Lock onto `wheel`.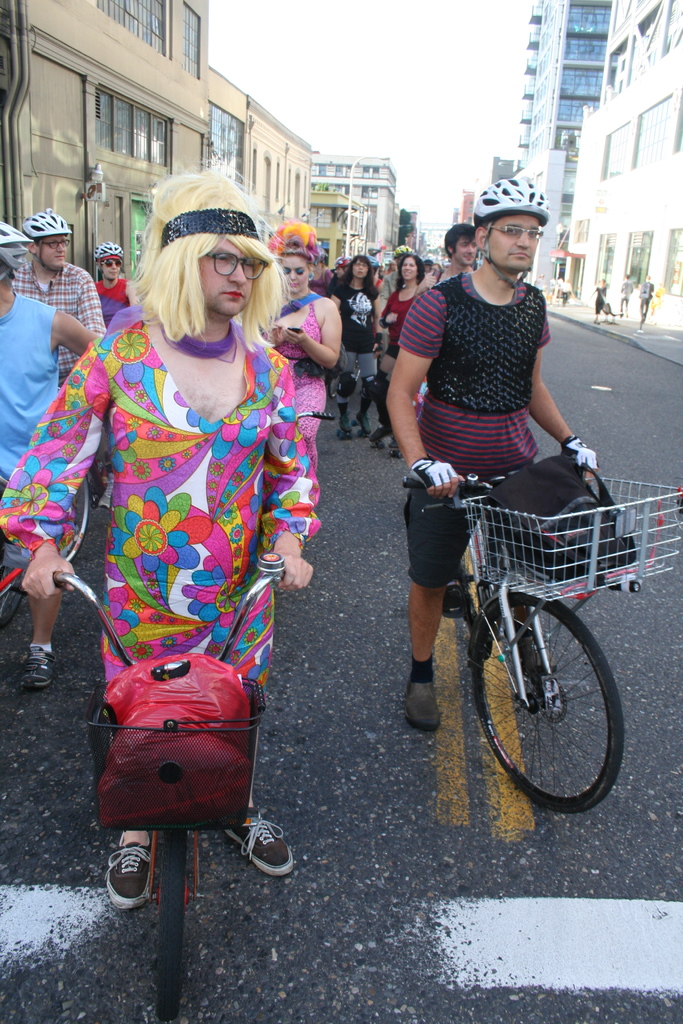
Locked: {"x1": 0, "y1": 542, "x2": 26, "y2": 628}.
